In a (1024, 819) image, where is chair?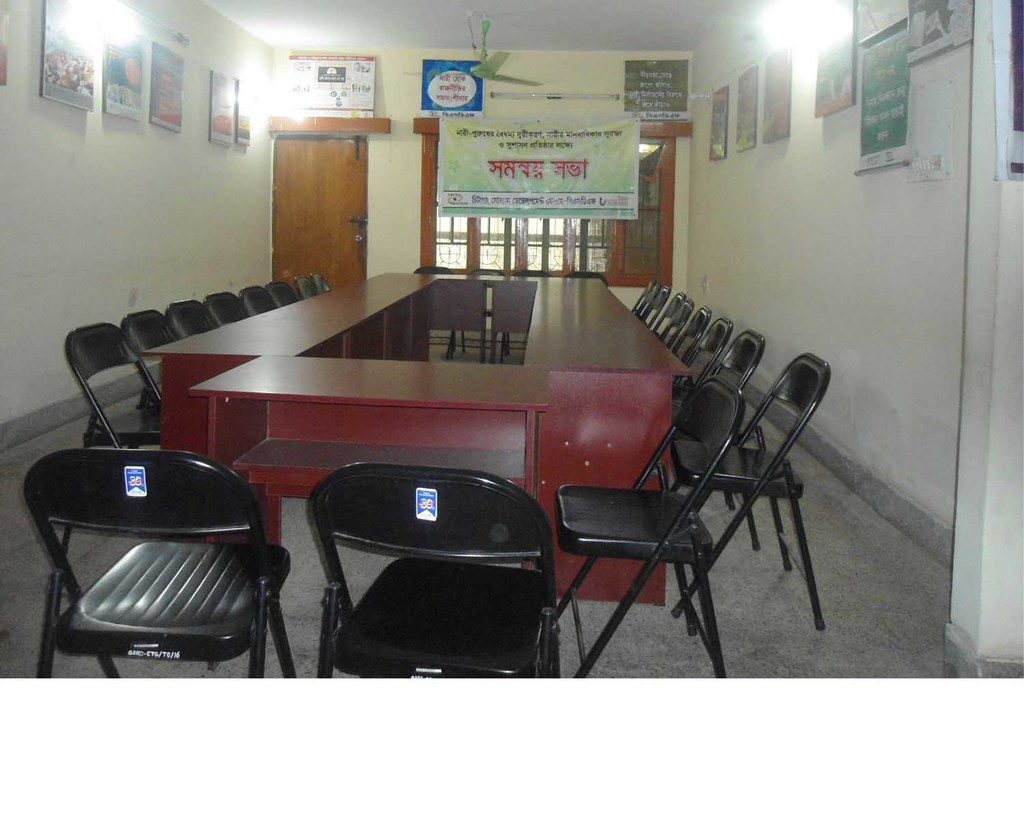
[x1=61, y1=322, x2=165, y2=446].
